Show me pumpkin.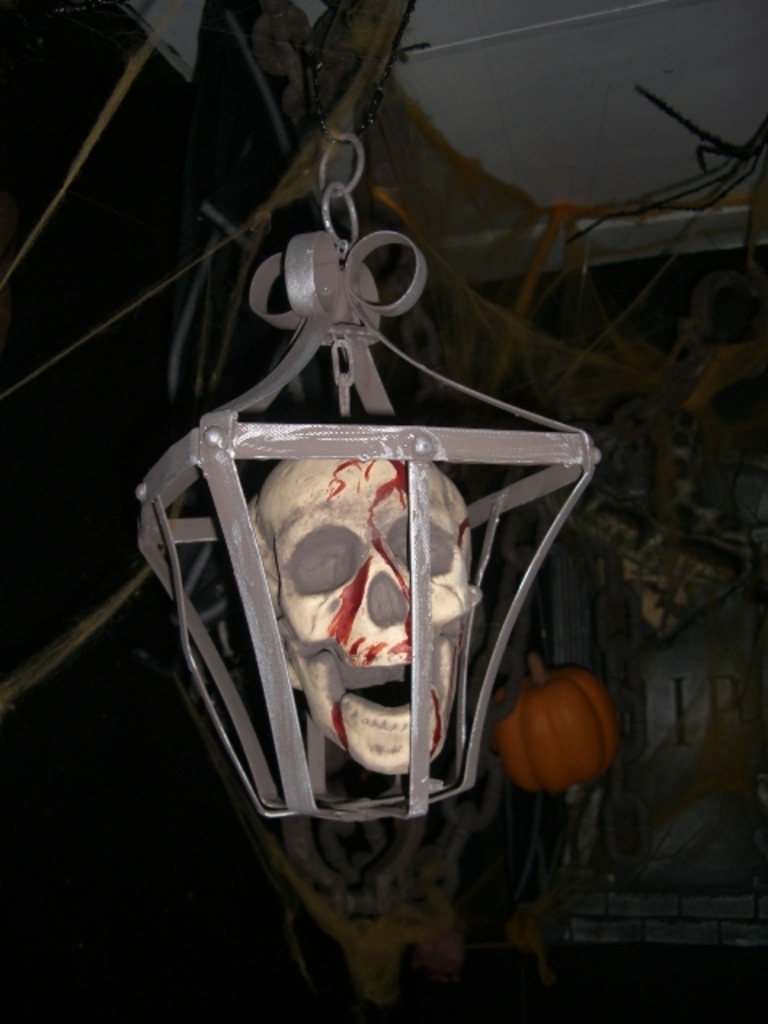
pumpkin is here: left=490, top=651, right=618, bottom=790.
